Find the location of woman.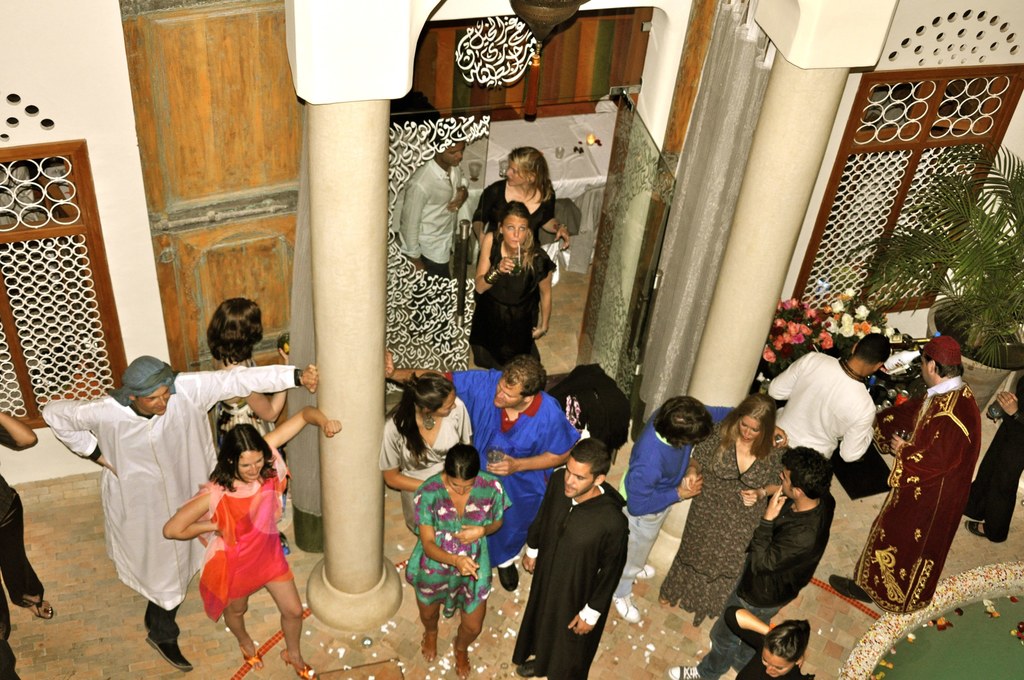
Location: BBox(409, 439, 509, 676).
